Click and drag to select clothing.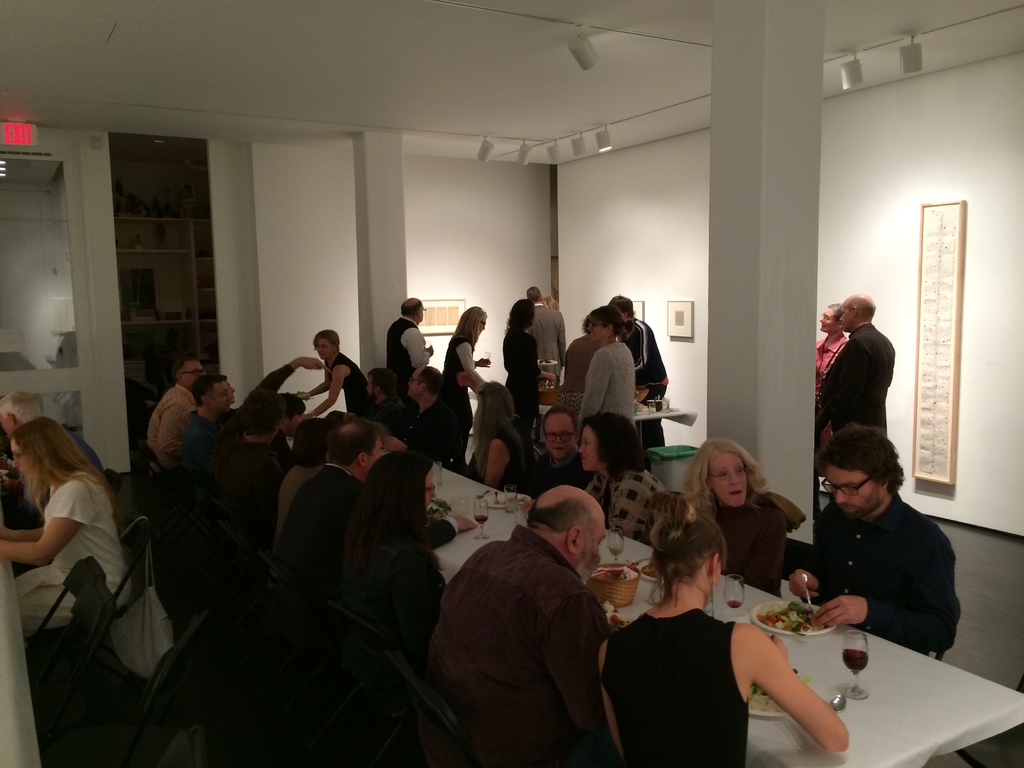
Selection: <bbox>579, 336, 632, 420</bbox>.
